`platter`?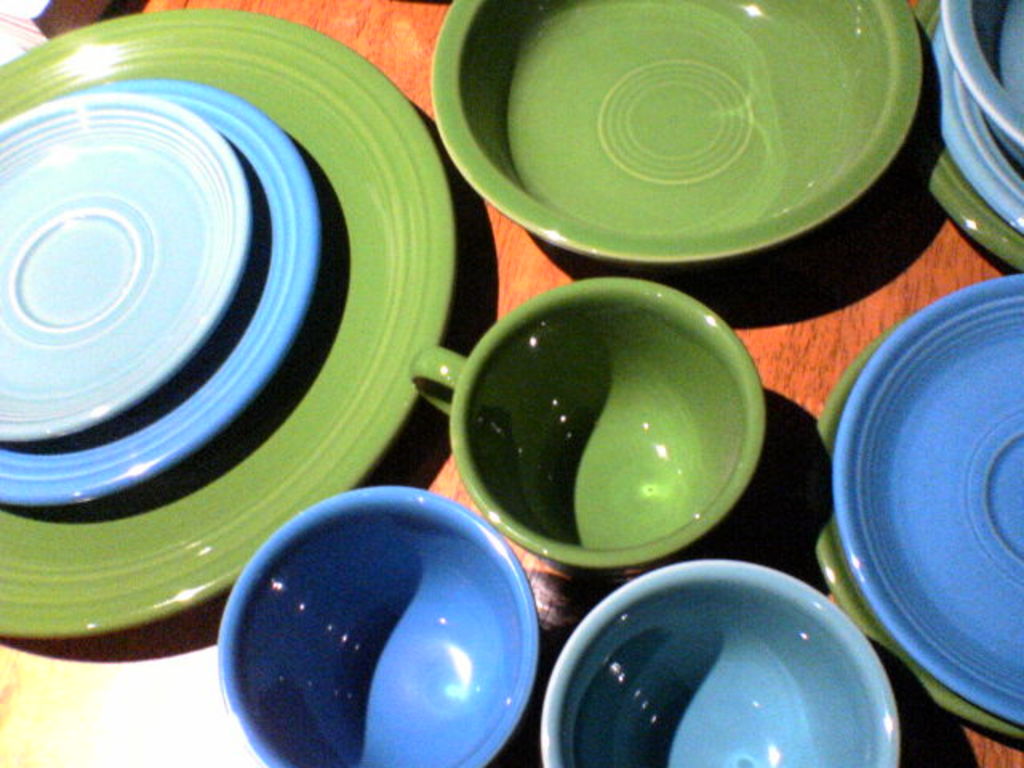
select_region(806, 275, 1022, 744)
